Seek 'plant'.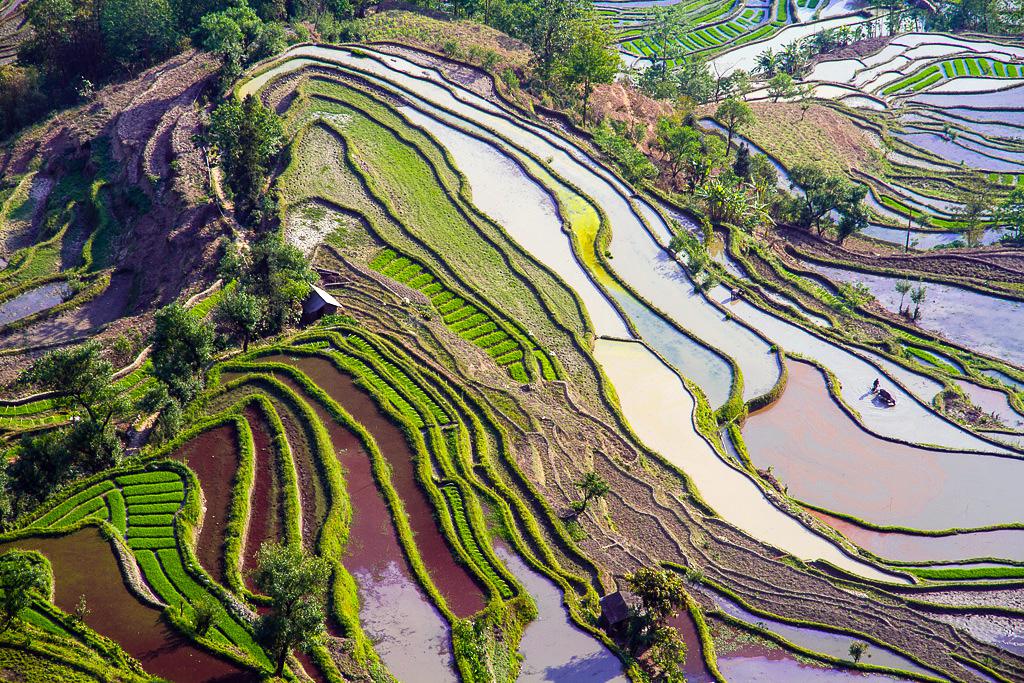
1001:171:1012:183.
